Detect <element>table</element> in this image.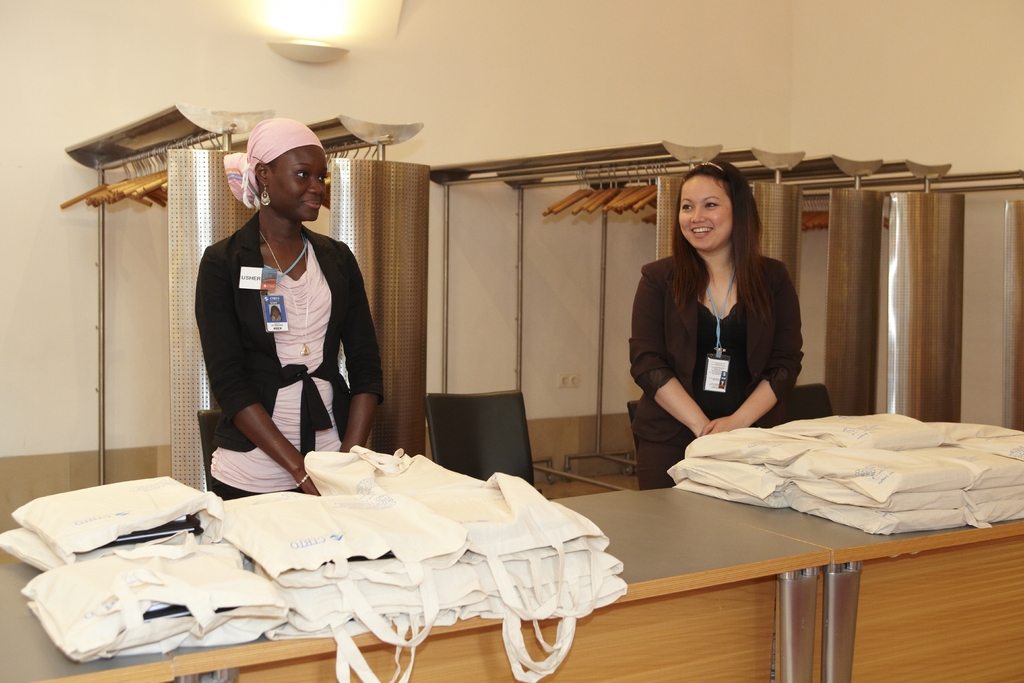
Detection: region(170, 488, 835, 682).
